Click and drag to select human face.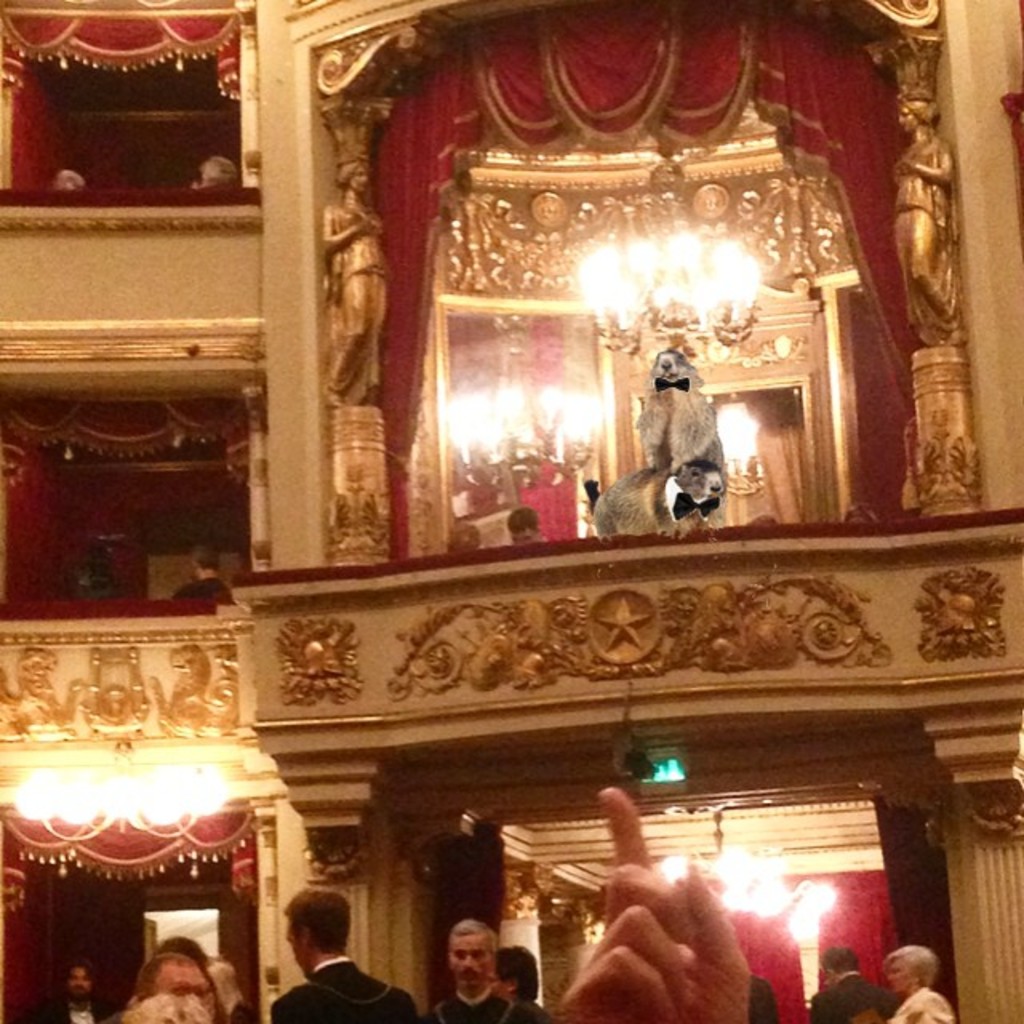
Selection: {"left": 453, "top": 926, "right": 480, "bottom": 994}.
